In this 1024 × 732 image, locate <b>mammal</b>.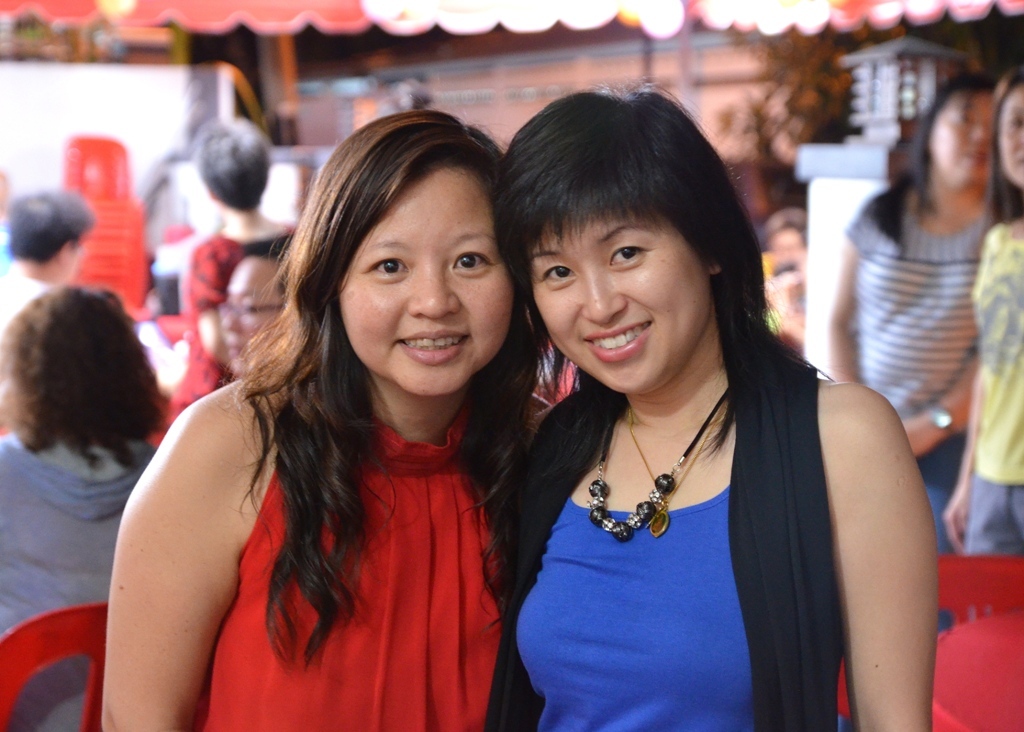
Bounding box: [0, 279, 168, 731].
